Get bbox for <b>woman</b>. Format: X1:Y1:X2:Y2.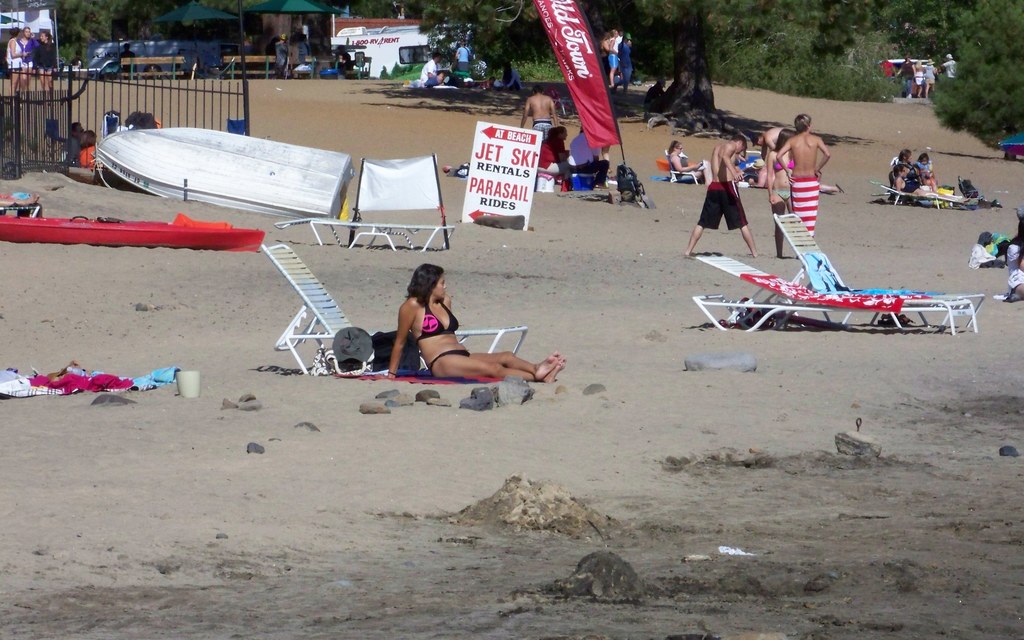
598:24:616:75.
